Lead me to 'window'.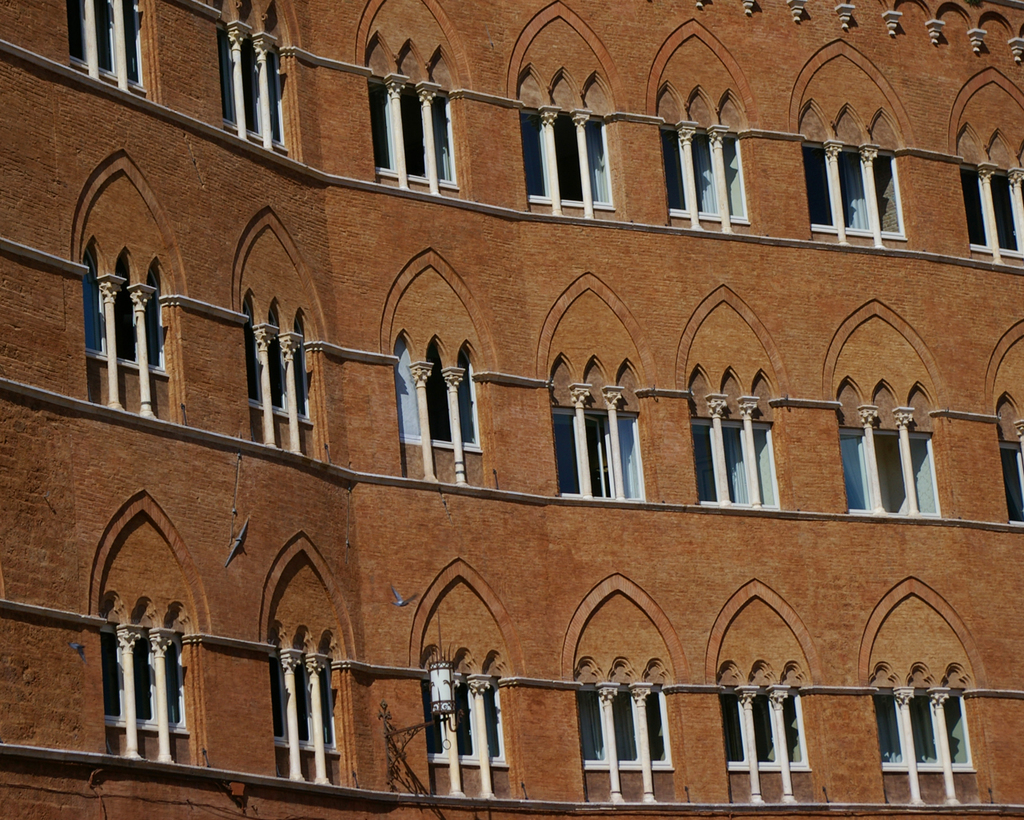
Lead to detection(831, 354, 952, 542).
